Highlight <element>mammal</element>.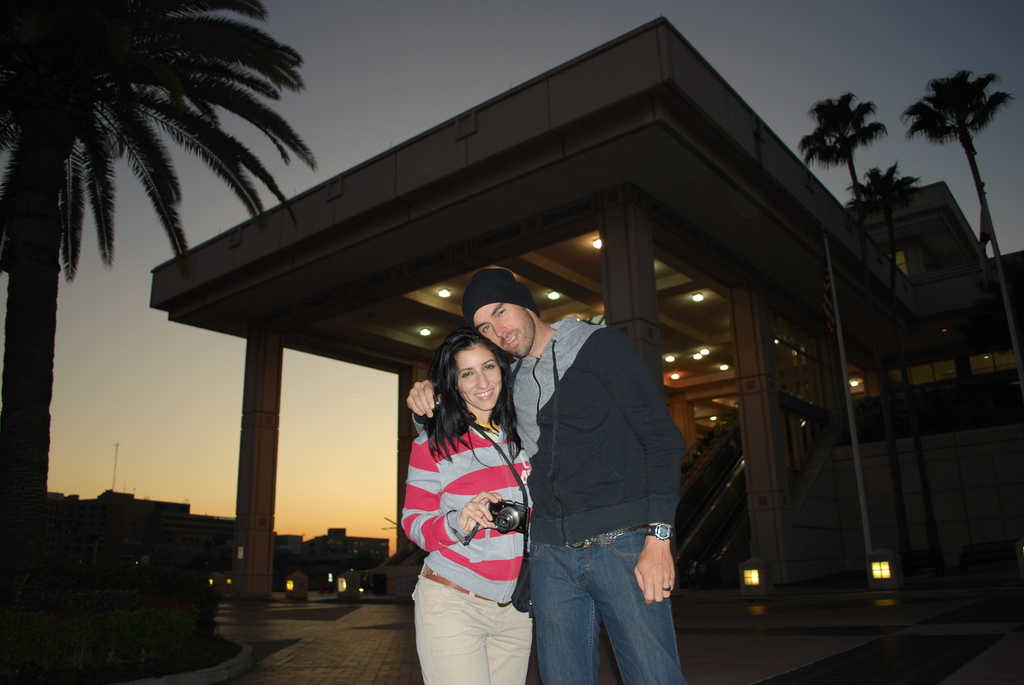
Highlighted region: x1=399 y1=265 x2=689 y2=684.
